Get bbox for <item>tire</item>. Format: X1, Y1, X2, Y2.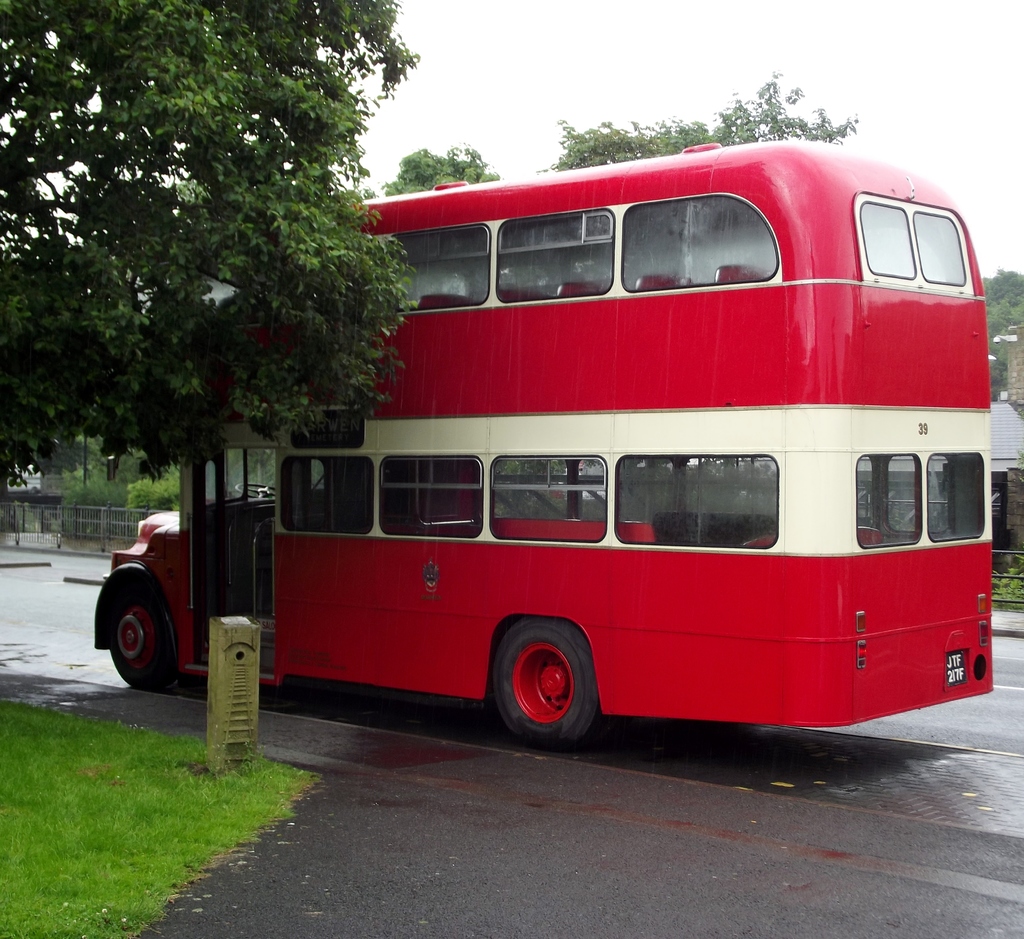
493, 614, 599, 749.
